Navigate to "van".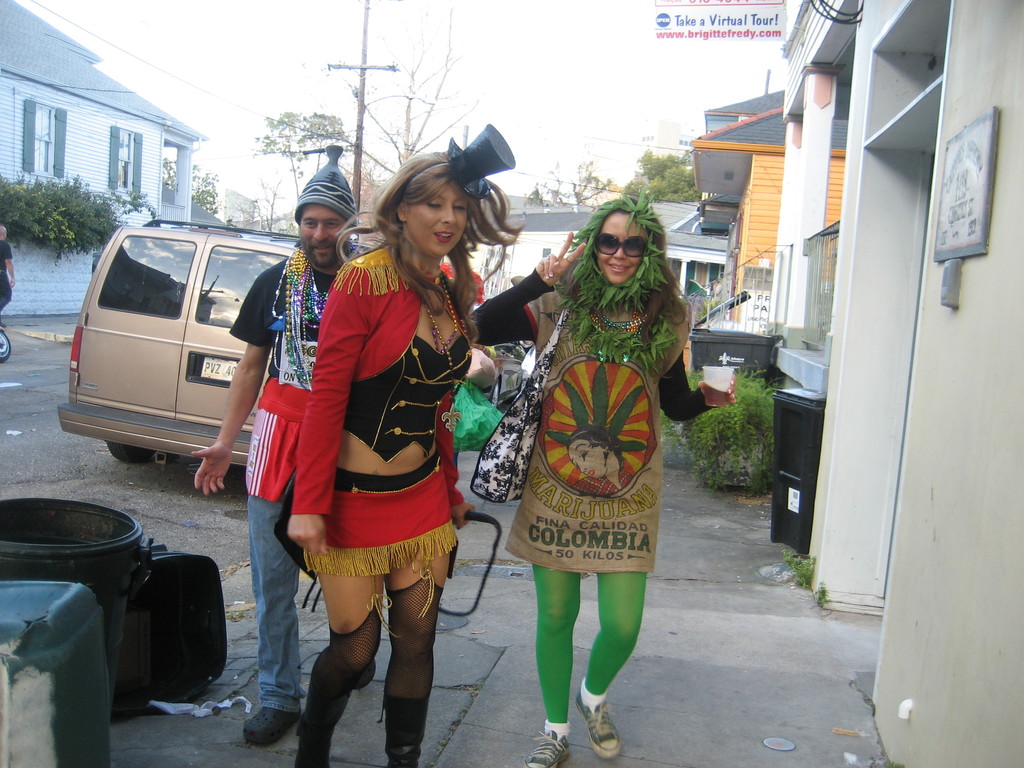
Navigation target: rect(49, 207, 329, 502).
